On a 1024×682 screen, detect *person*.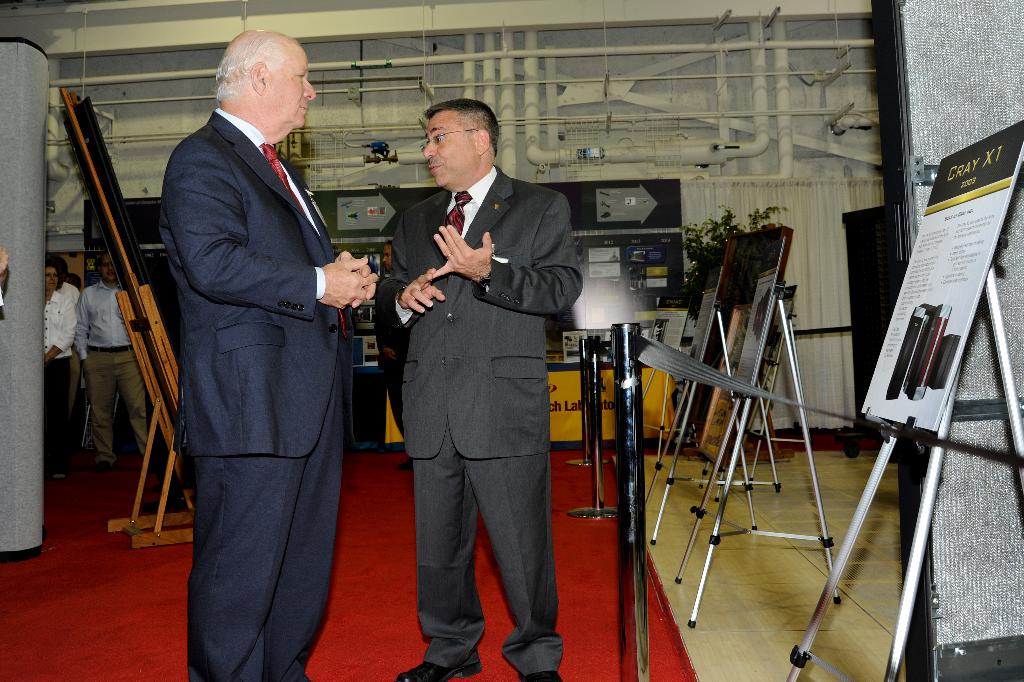
0/241/15/306.
